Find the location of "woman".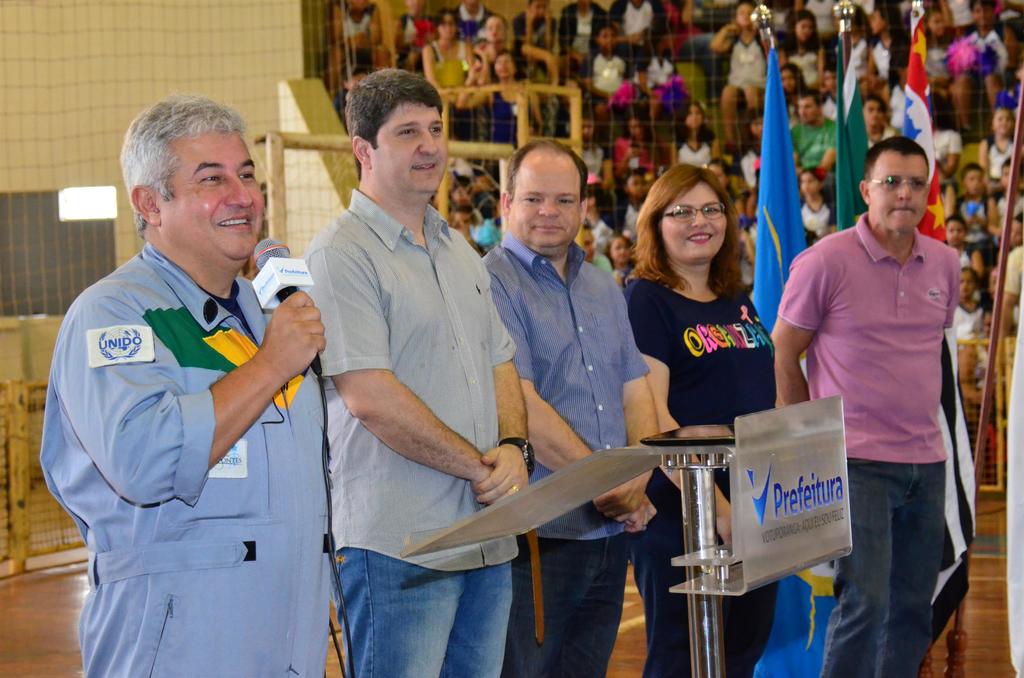
Location: 608,155,828,616.
